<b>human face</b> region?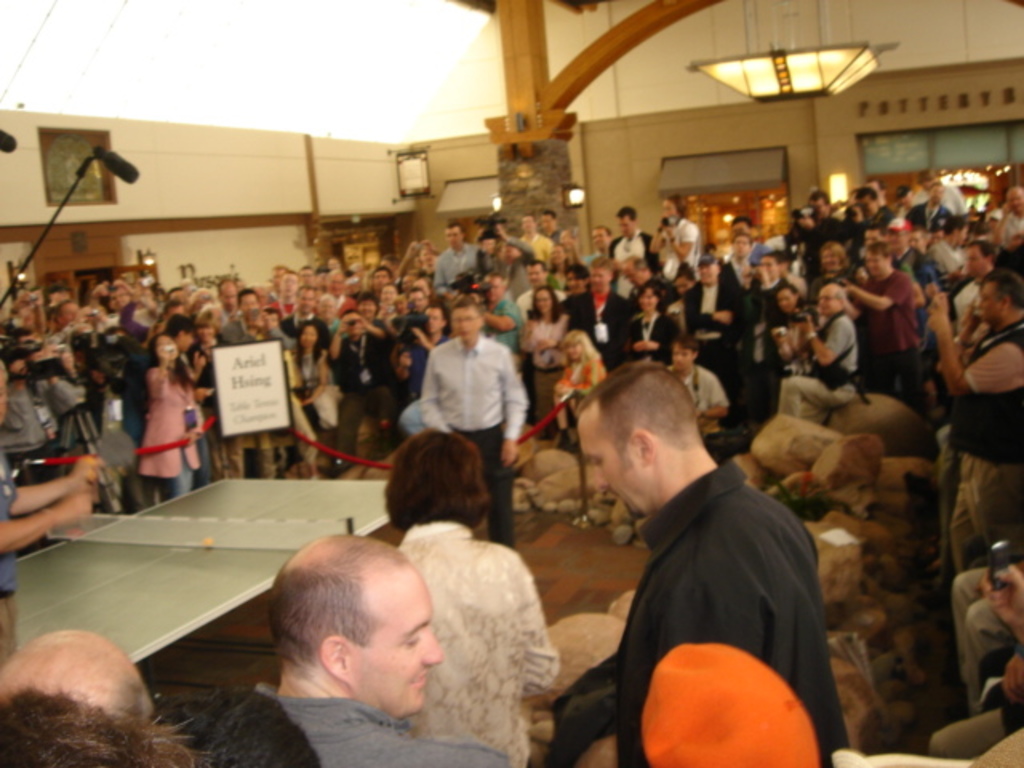
{"x1": 579, "y1": 400, "x2": 637, "y2": 510}
